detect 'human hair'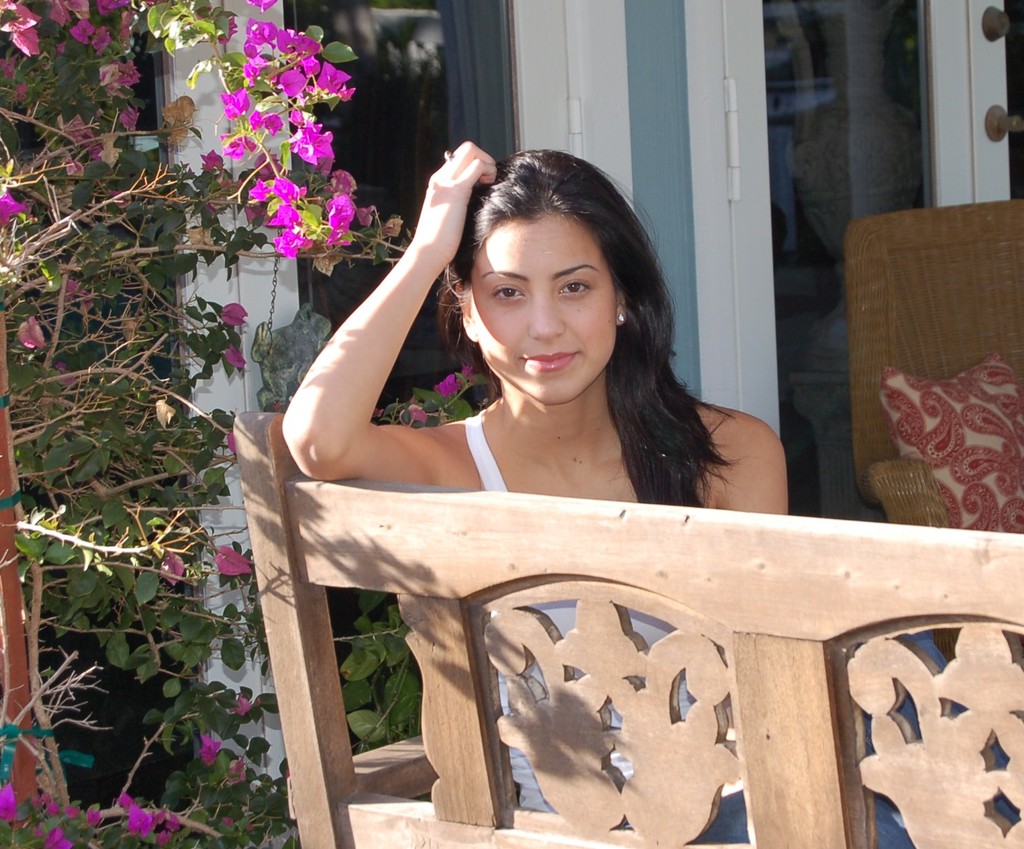
[left=435, top=144, right=739, bottom=502]
